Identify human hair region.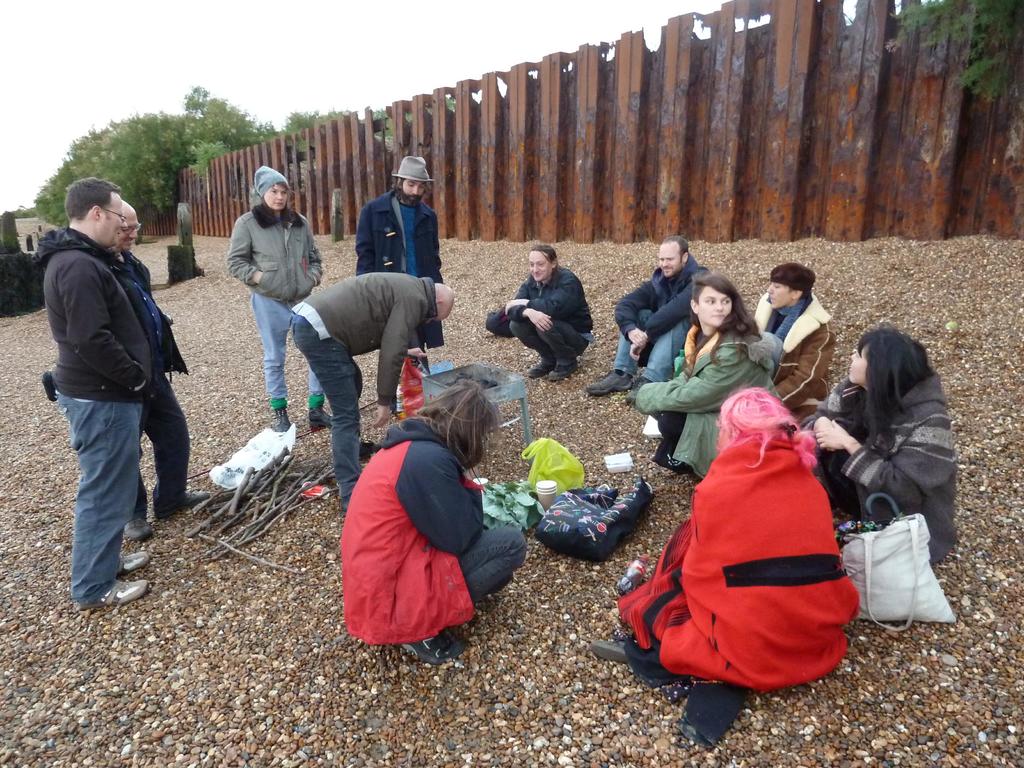
Region: bbox(62, 174, 123, 223).
